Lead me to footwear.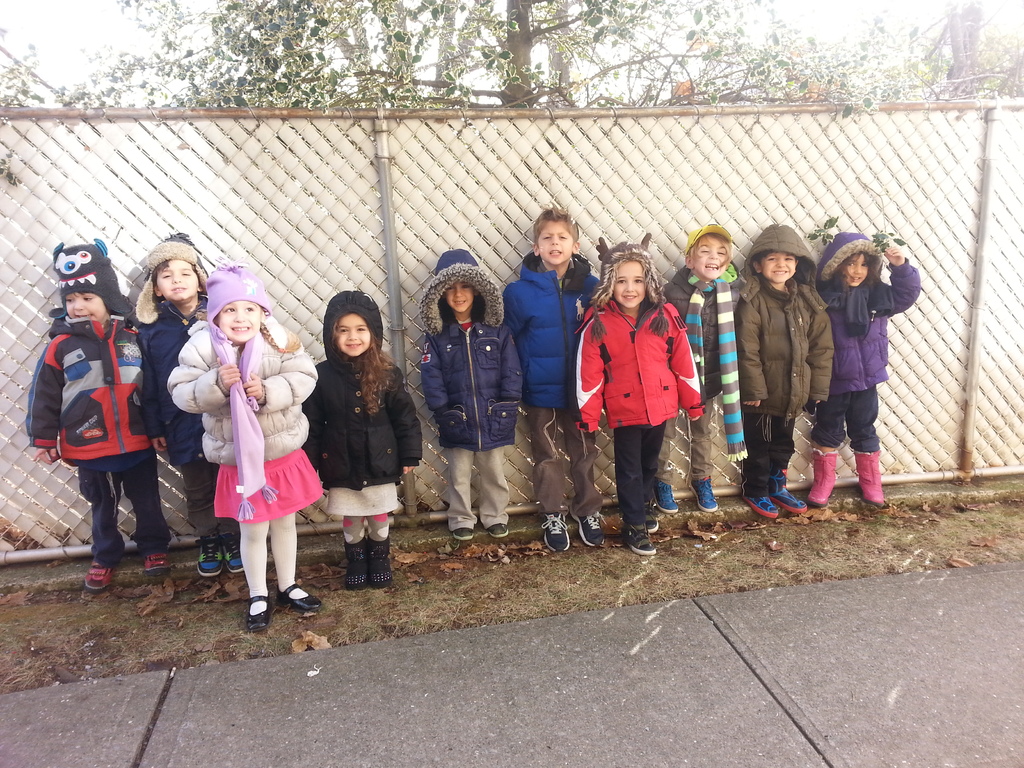
Lead to bbox=(145, 549, 168, 581).
